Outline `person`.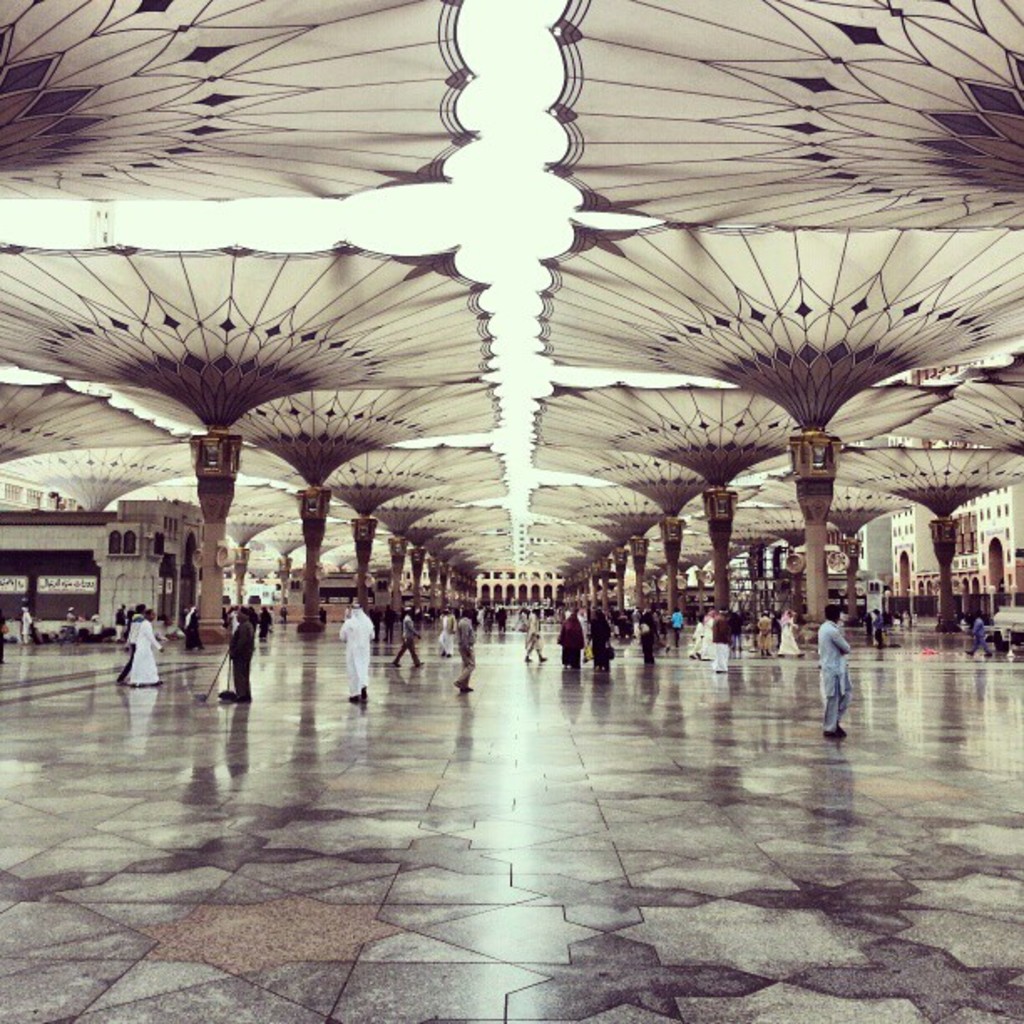
Outline: <box>714,607,728,664</box>.
